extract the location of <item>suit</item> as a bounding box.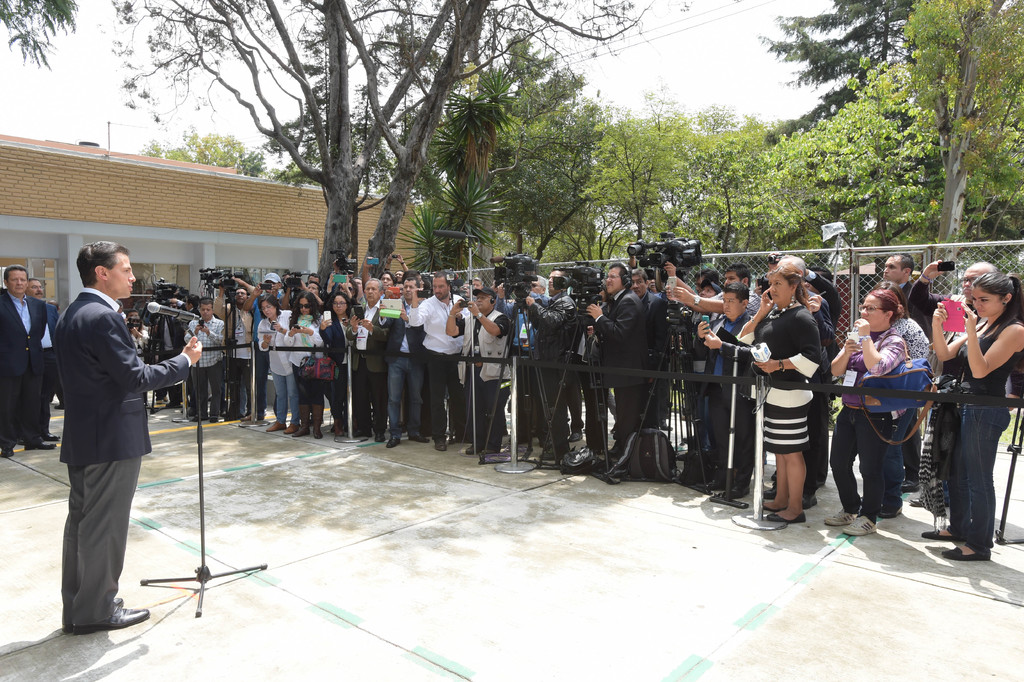
0:292:49:445.
